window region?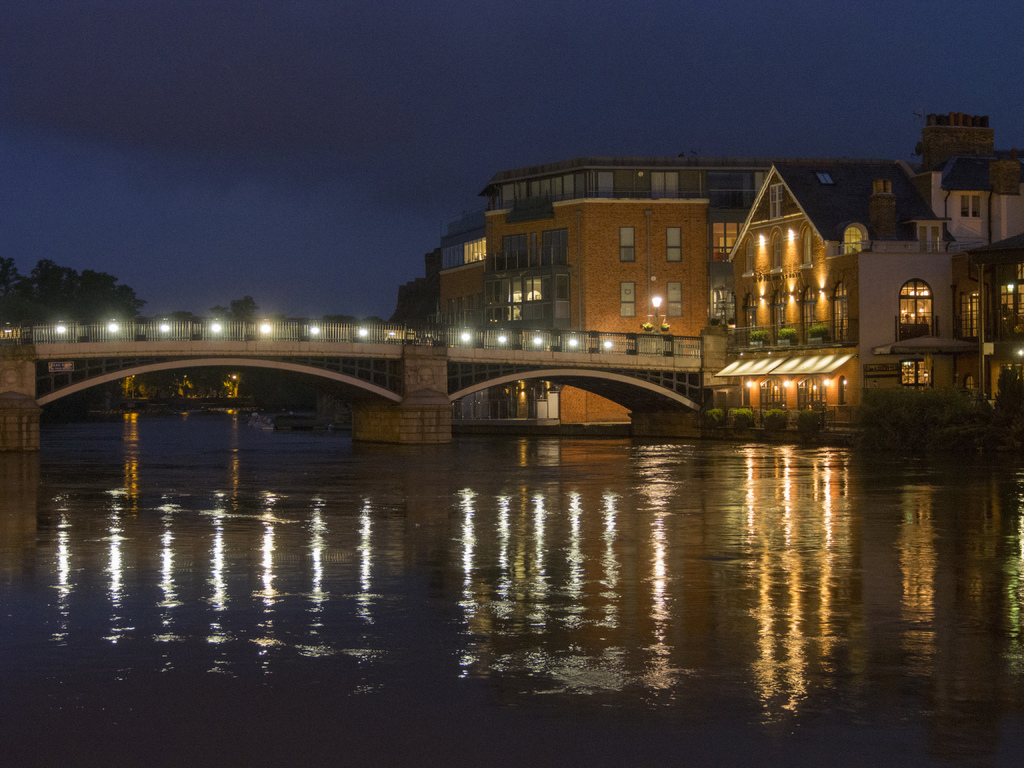
<box>954,191,980,221</box>
